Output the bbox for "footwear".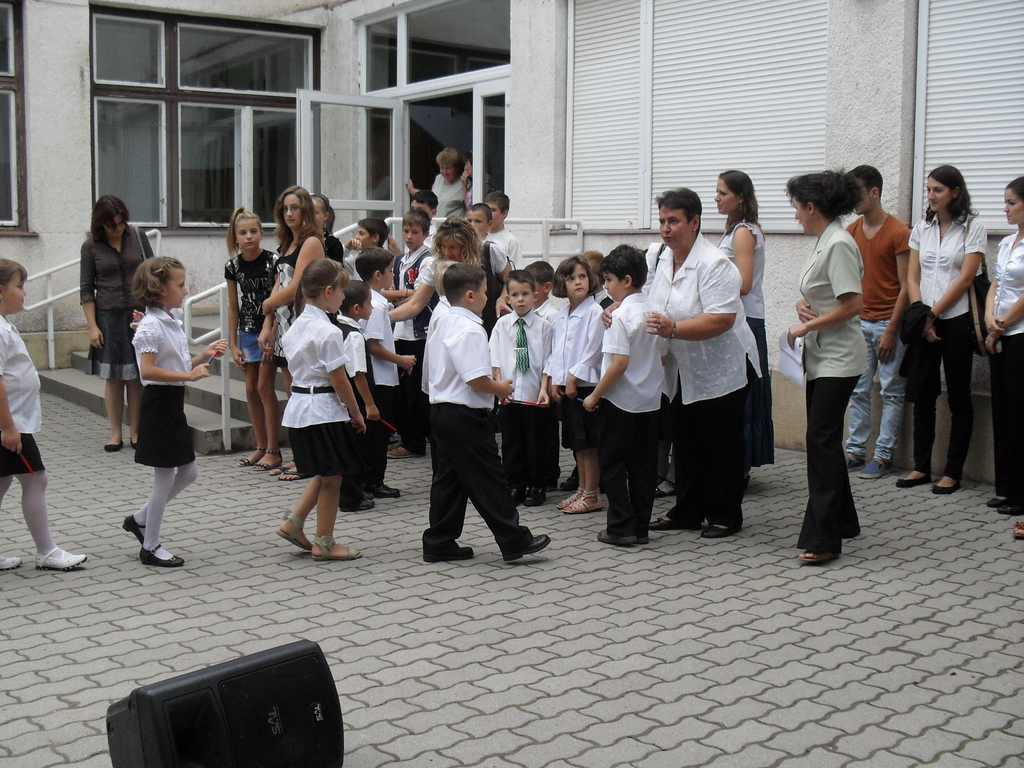
bbox(861, 458, 893, 483).
